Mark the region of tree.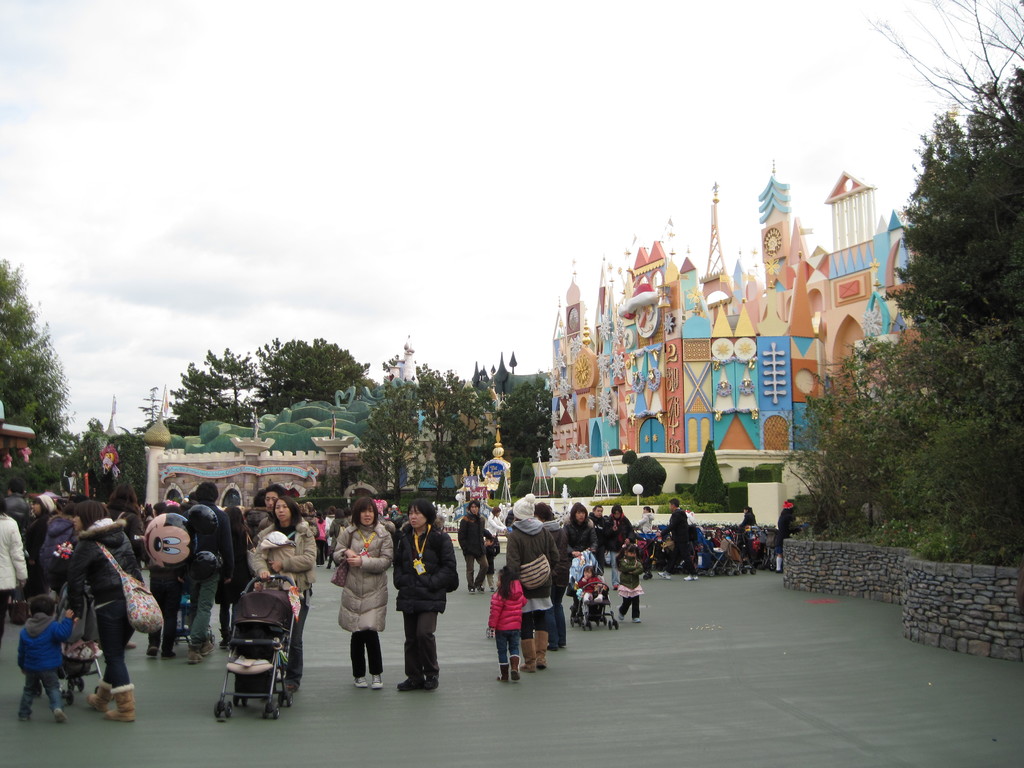
Region: detection(833, 99, 1020, 592).
